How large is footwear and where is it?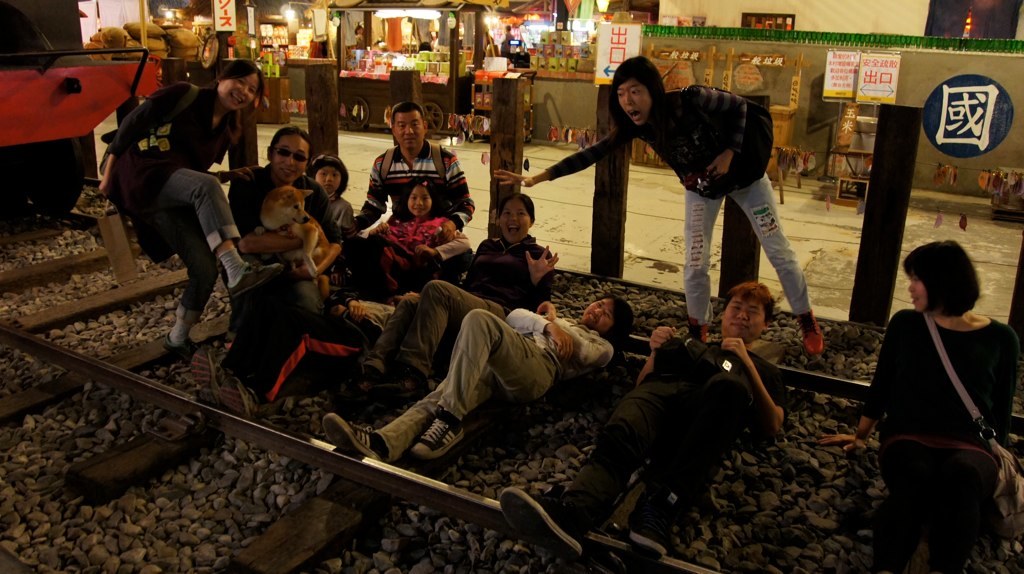
Bounding box: pyautogui.locateOnScreen(794, 306, 823, 356).
